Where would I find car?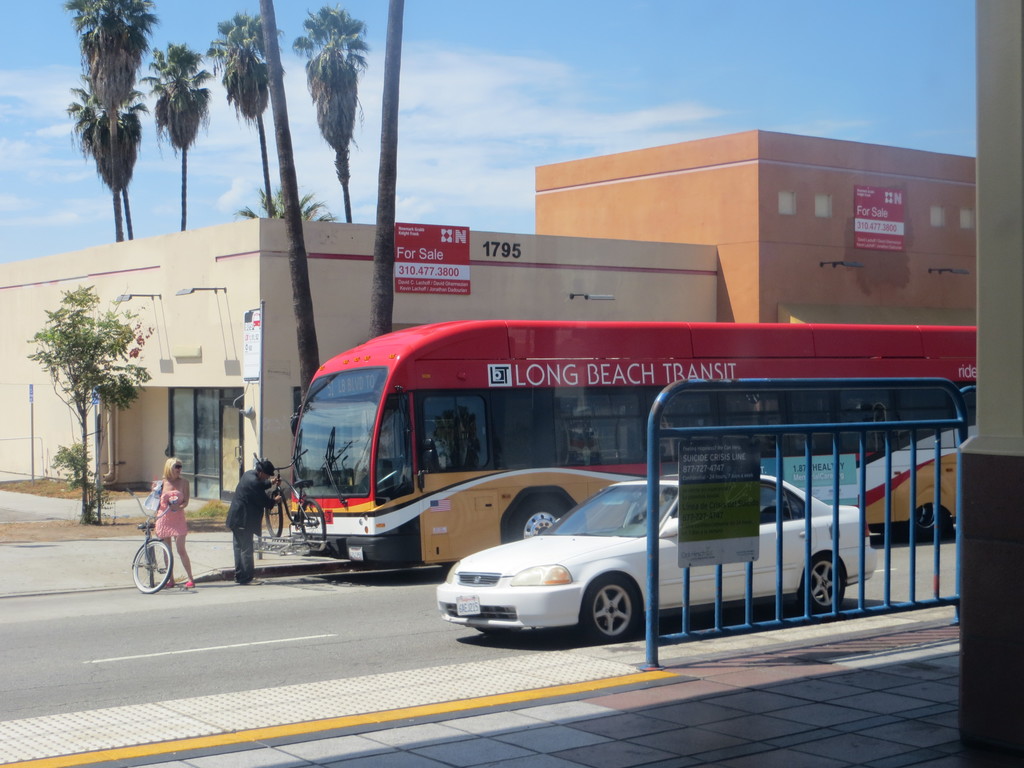
At crop(438, 476, 877, 643).
